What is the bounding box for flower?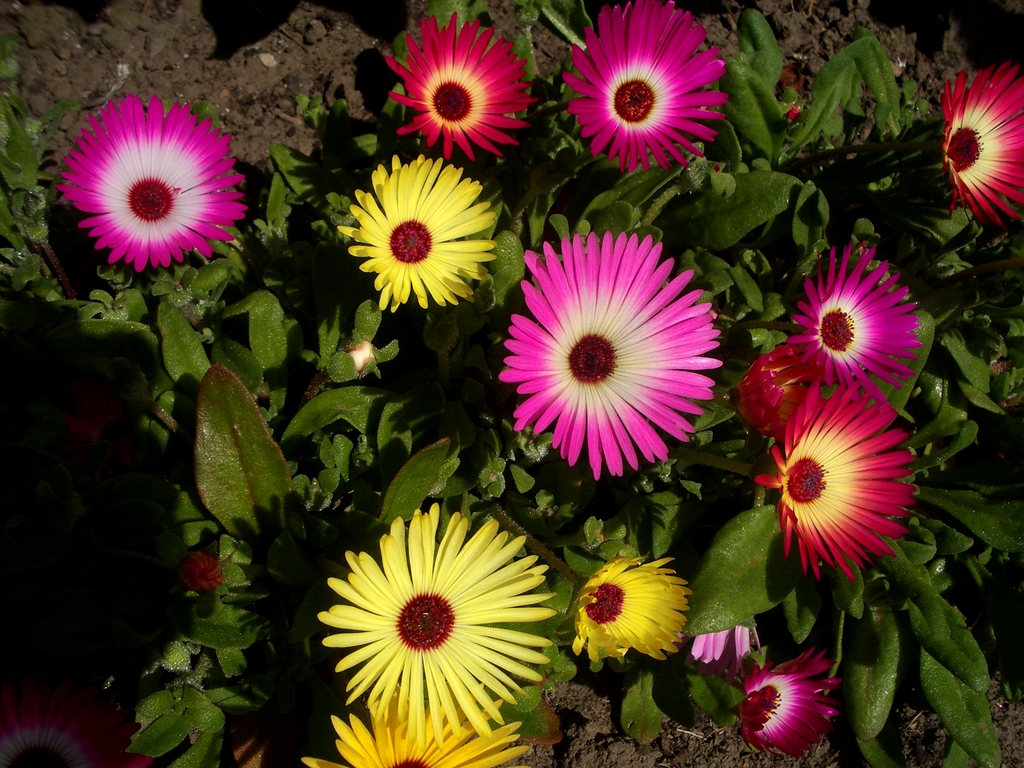
bbox(318, 504, 561, 749).
